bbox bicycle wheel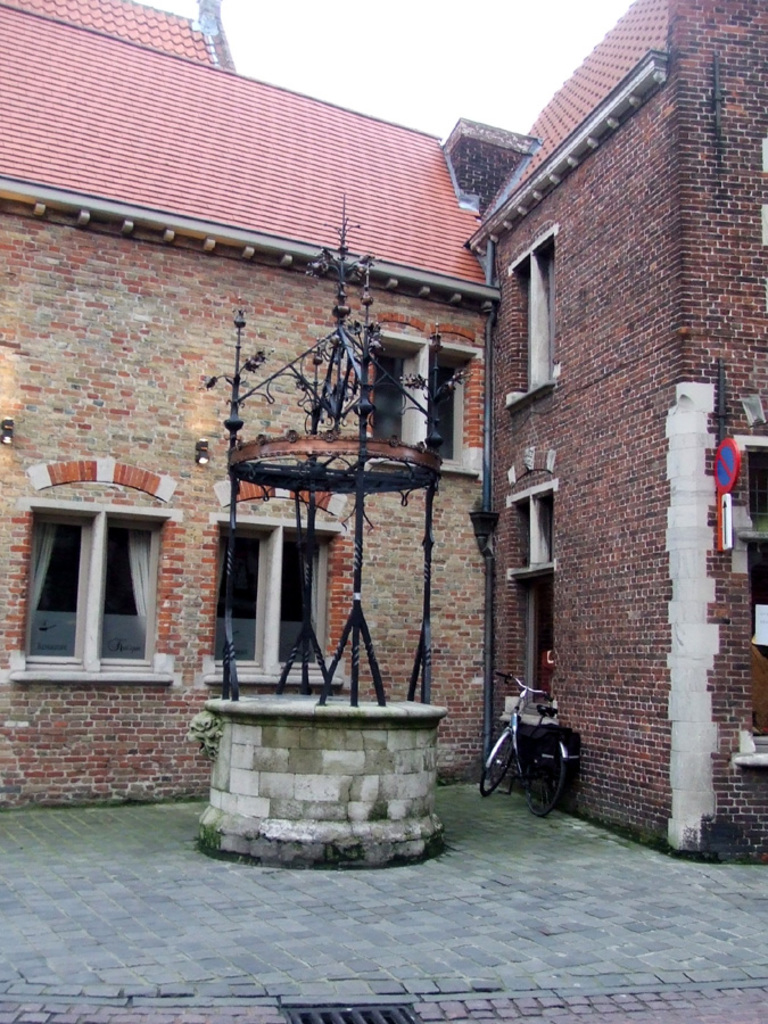
<box>525,738,567,815</box>
